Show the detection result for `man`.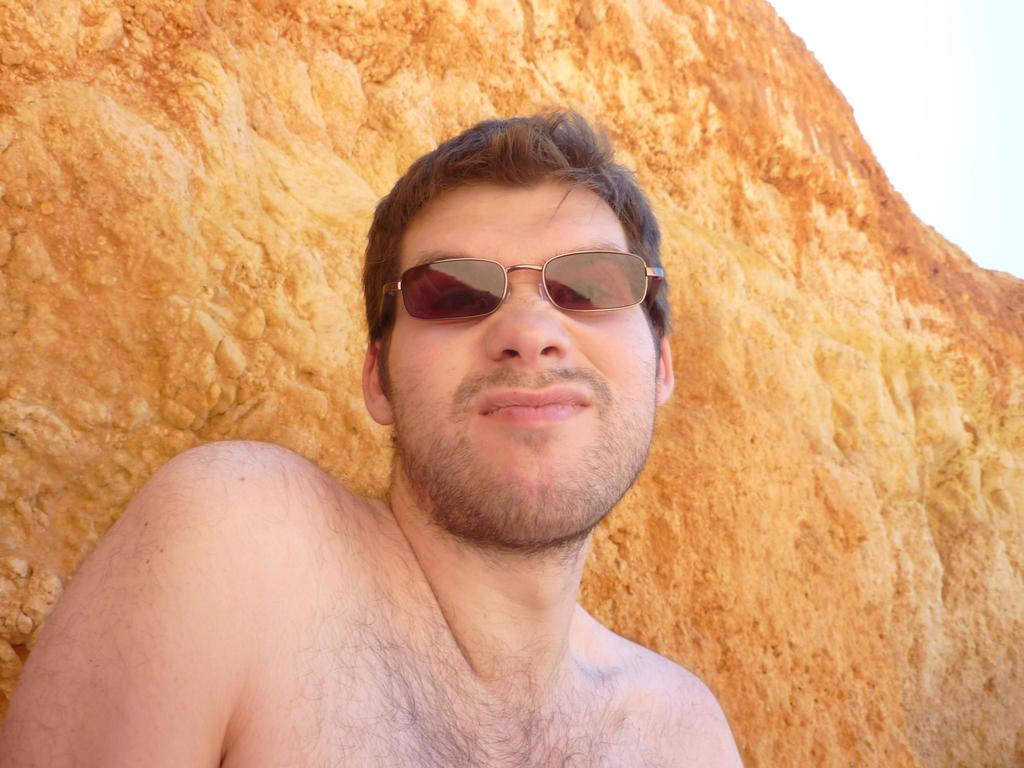
{"x1": 0, "y1": 109, "x2": 740, "y2": 767}.
